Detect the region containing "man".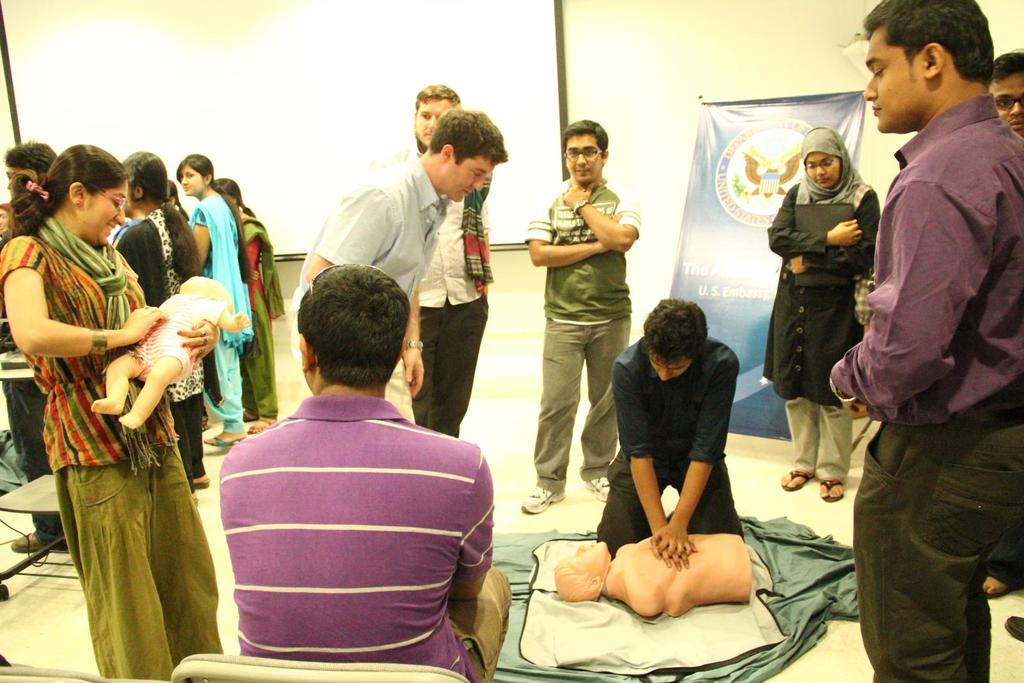
select_region(378, 81, 490, 440).
